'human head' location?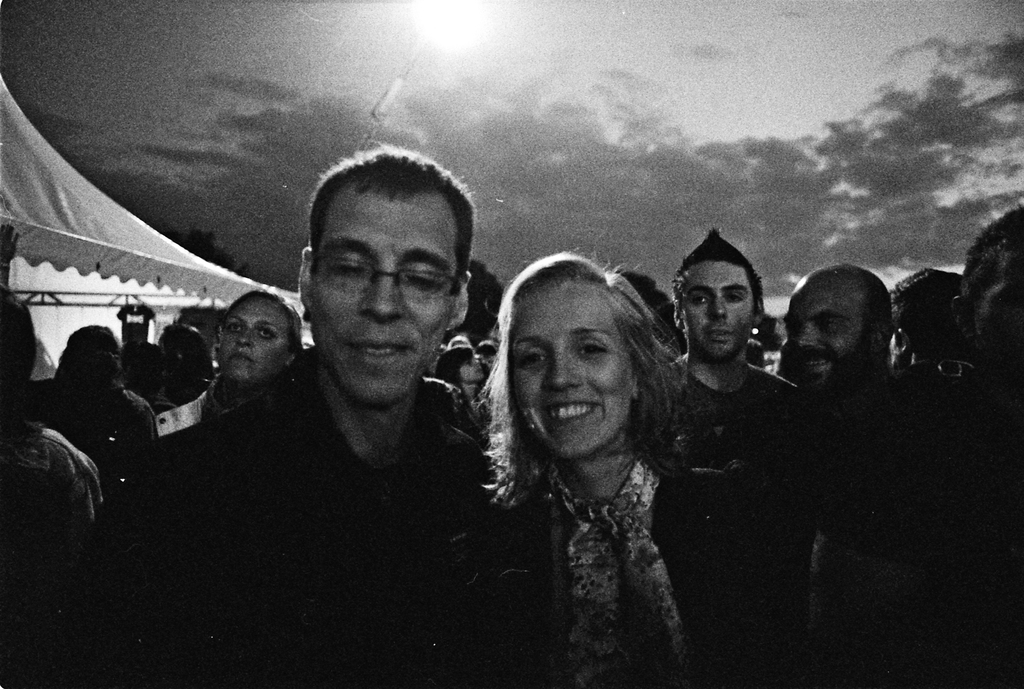
Rect(215, 288, 307, 392)
